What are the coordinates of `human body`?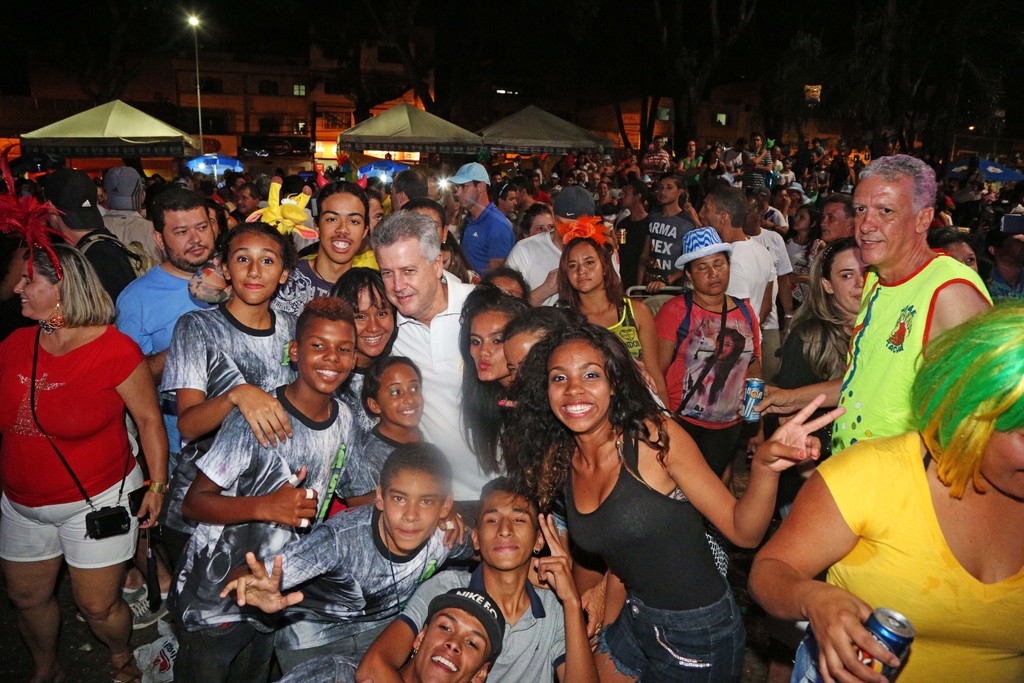
Rect(10, 214, 159, 662).
